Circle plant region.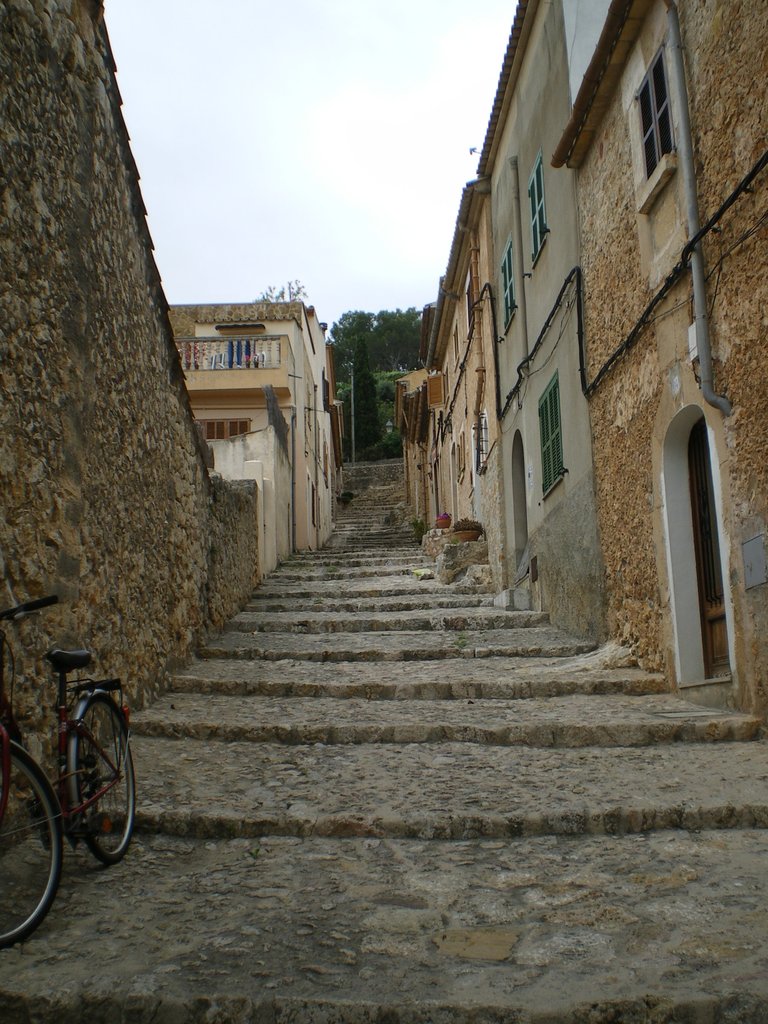
Region: <bbox>326, 565, 339, 575</bbox>.
